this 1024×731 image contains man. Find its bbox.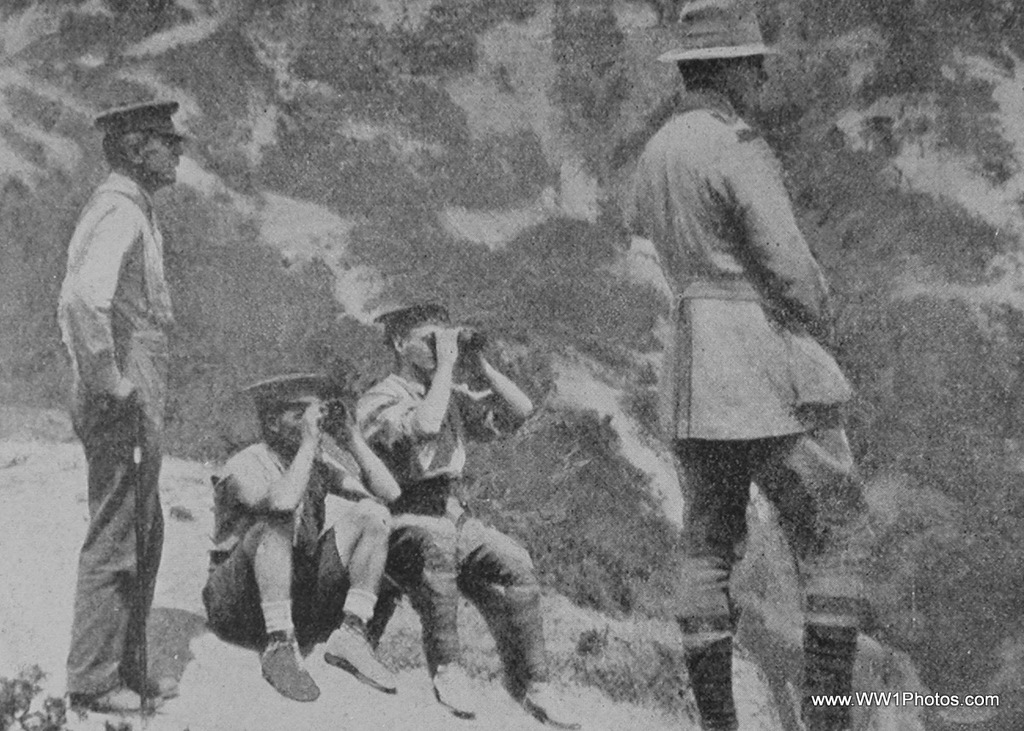
55:96:204:709.
